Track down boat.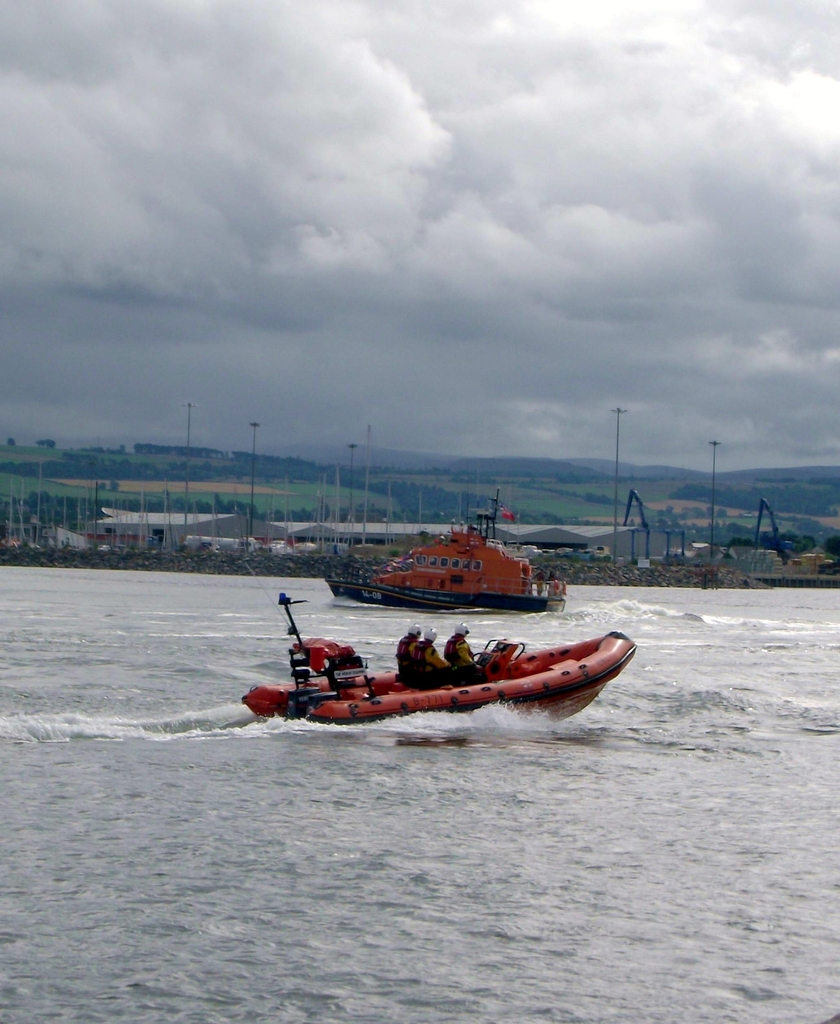
Tracked to {"x1": 238, "y1": 598, "x2": 640, "y2": 714}.
